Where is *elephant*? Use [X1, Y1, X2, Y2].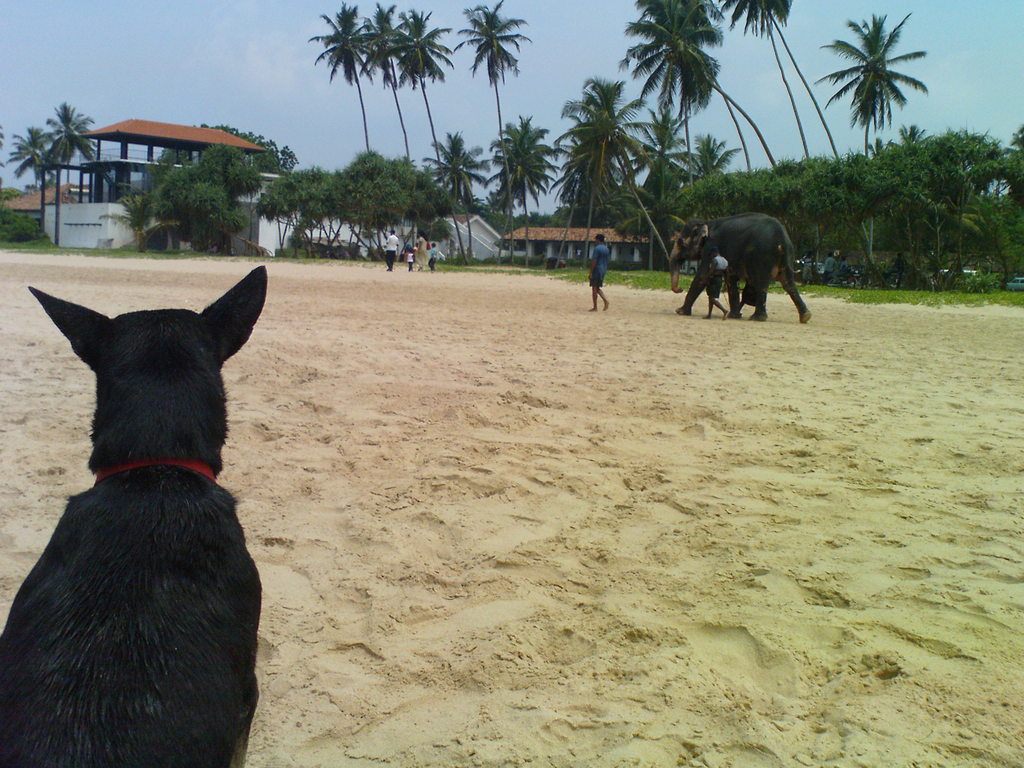
[689, 201, 803, 308].
